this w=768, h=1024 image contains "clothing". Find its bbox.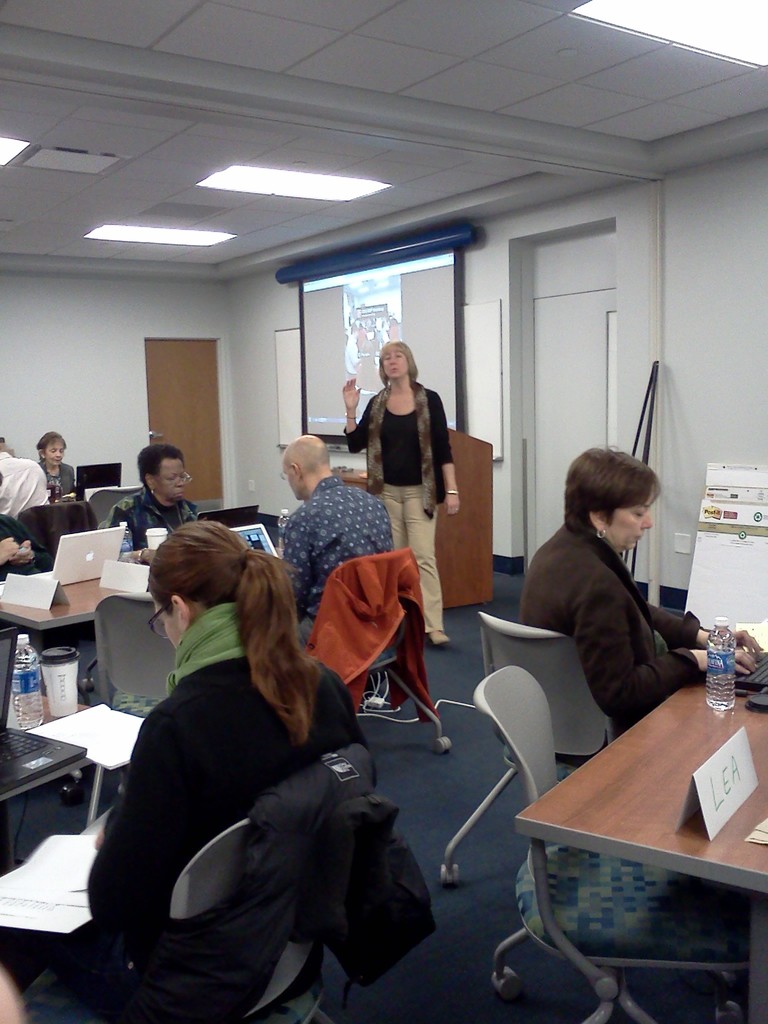
x1=343, y1=372, x2=462, y2=629.
